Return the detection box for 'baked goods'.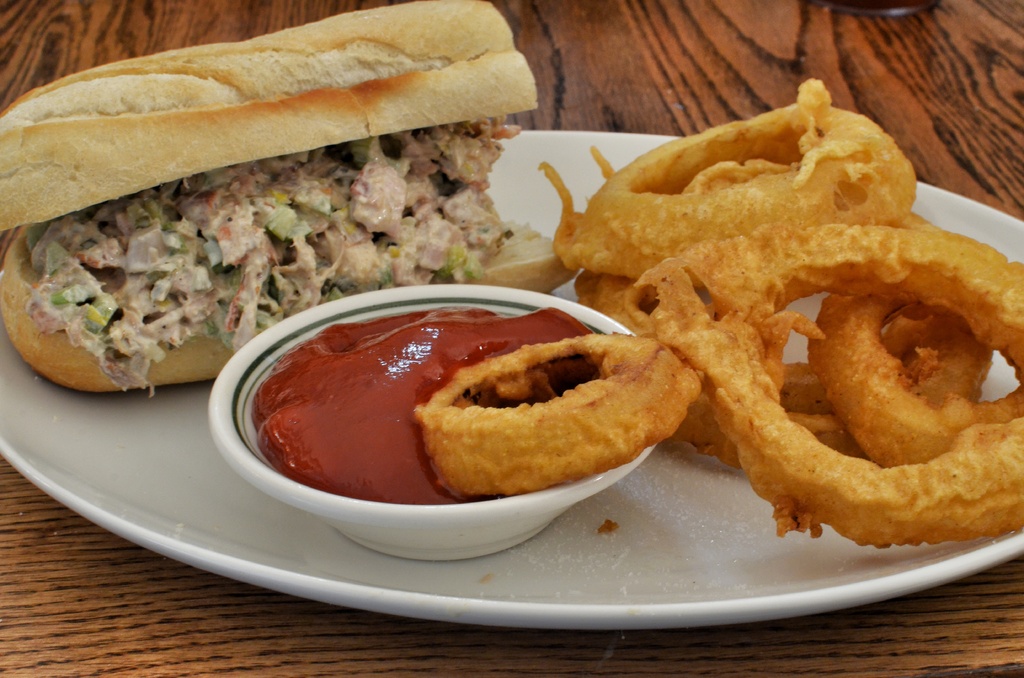
l=413, t=311, r=684, b=510.
